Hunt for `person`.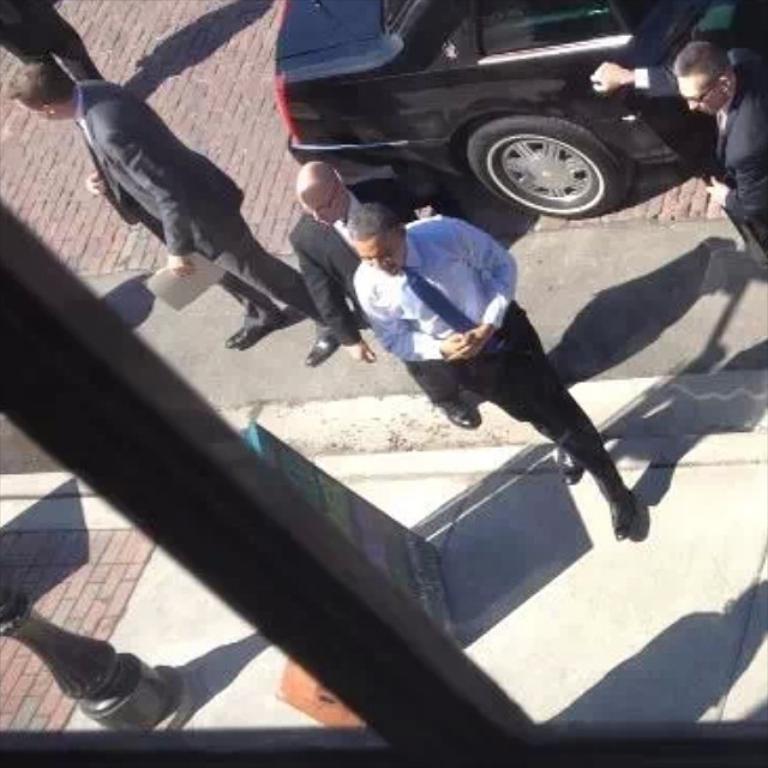
Hunted down at 5:54:348:365.
